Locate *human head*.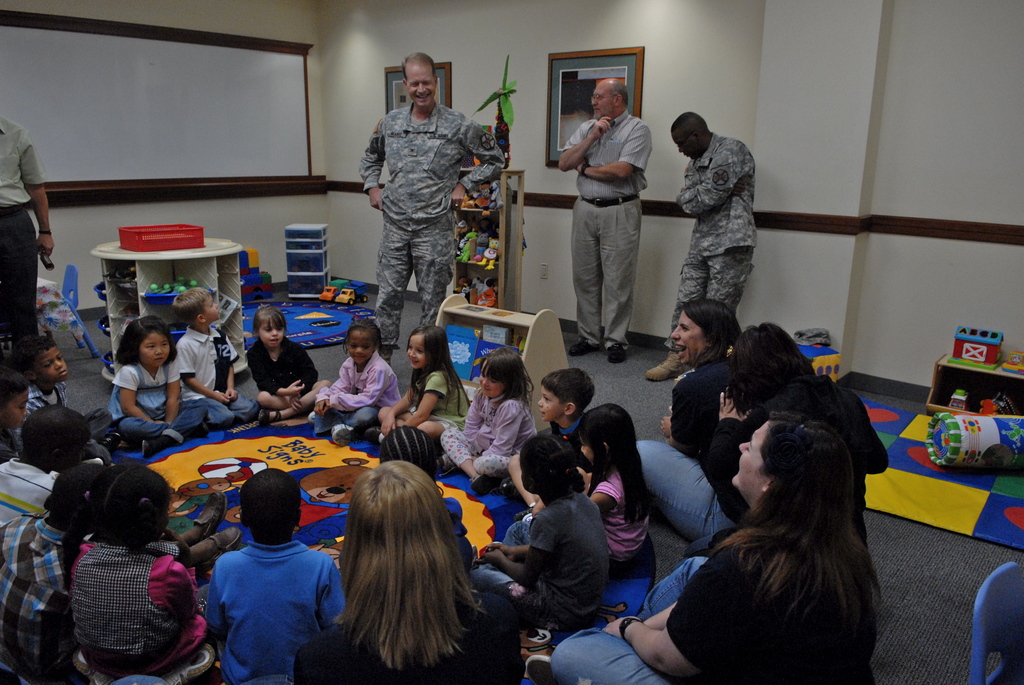
Bounding box: (x1=381, y1=427, x2=441, y2=480).
